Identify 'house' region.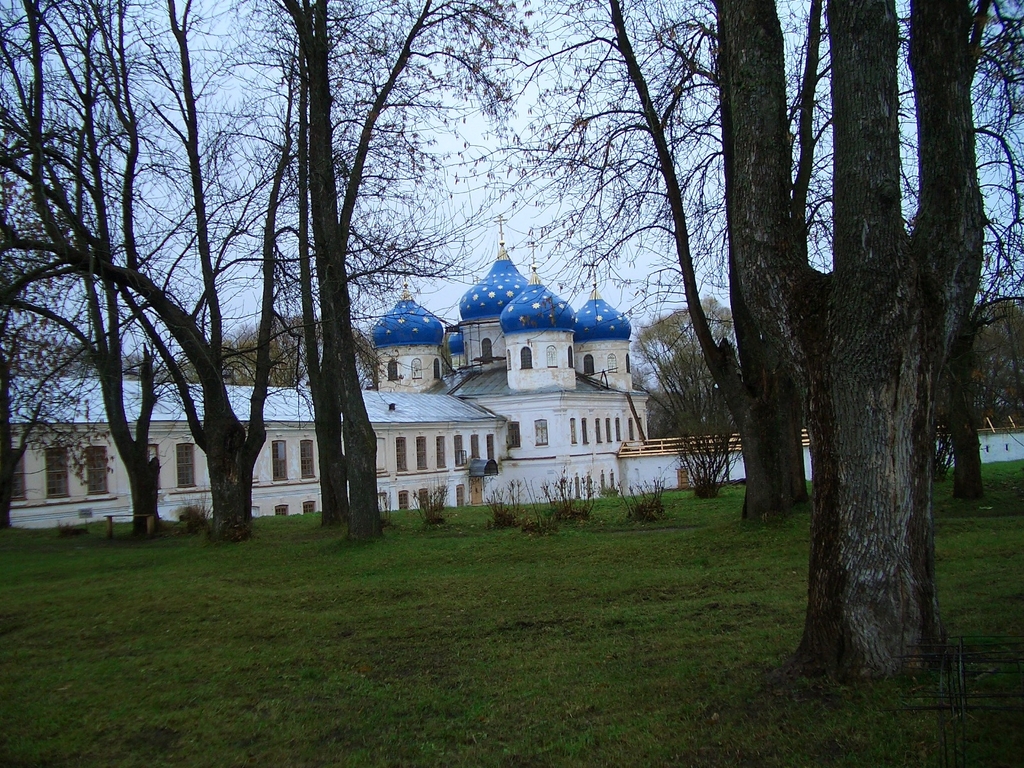
Region: detection(0, 219, 652, 534).
